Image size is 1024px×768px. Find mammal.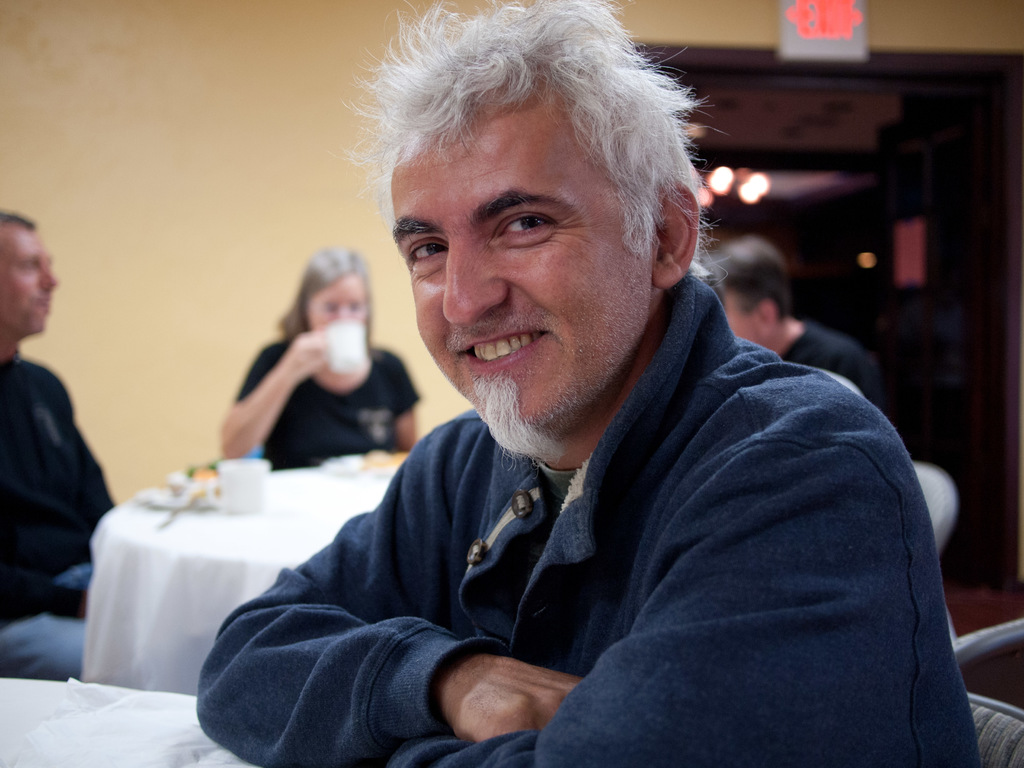
<region>166, 62, 957, 767</region>.
